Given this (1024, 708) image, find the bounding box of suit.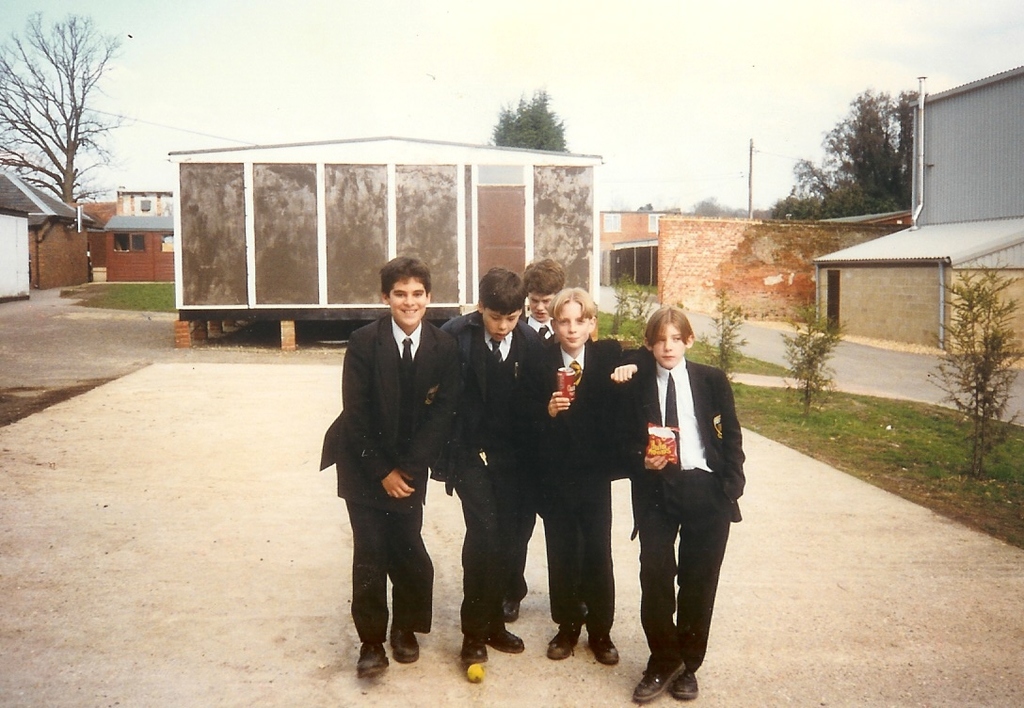
[x1=317, y1=311, x2=459, y2=630].
